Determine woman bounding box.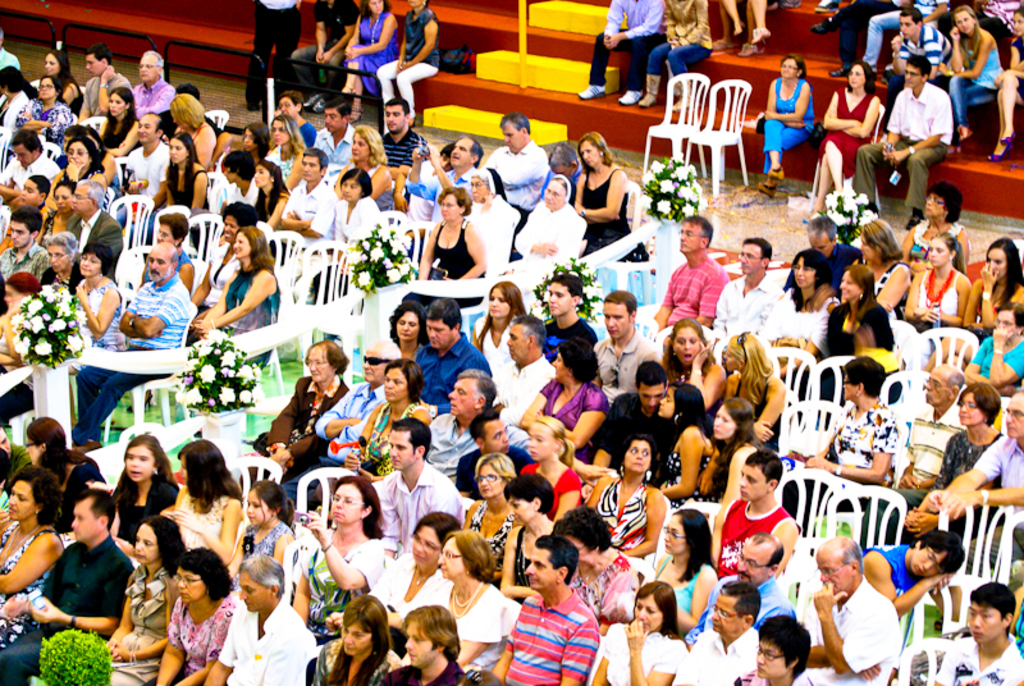
Determined: (x1=724, y1=321, x2=785, y2=456).
